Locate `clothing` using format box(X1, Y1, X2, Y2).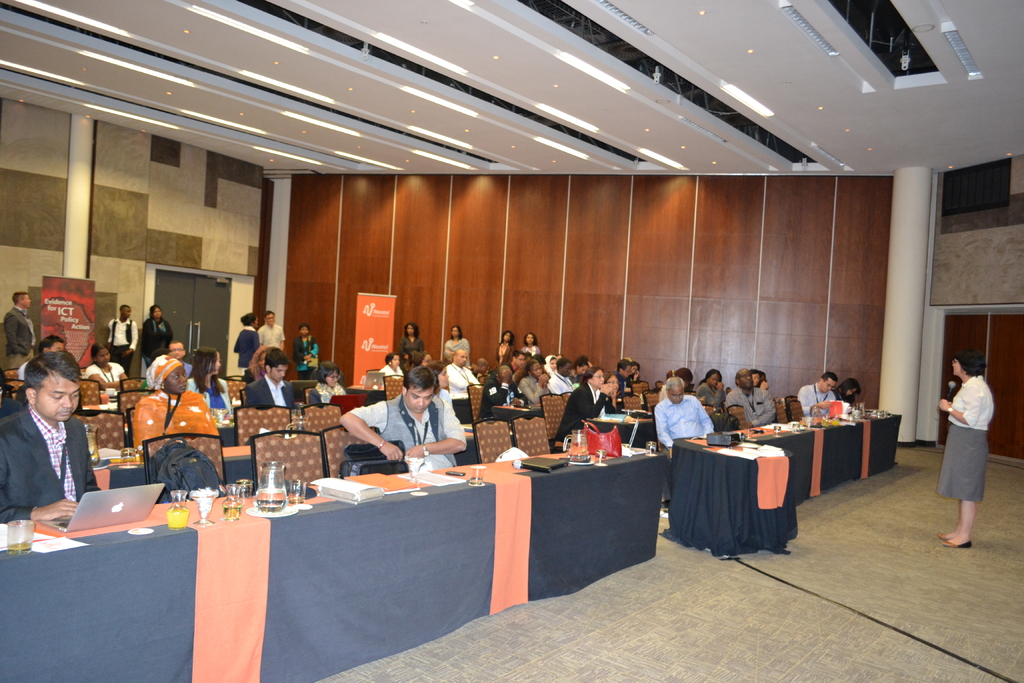
box(493, 341, 509, 362).
